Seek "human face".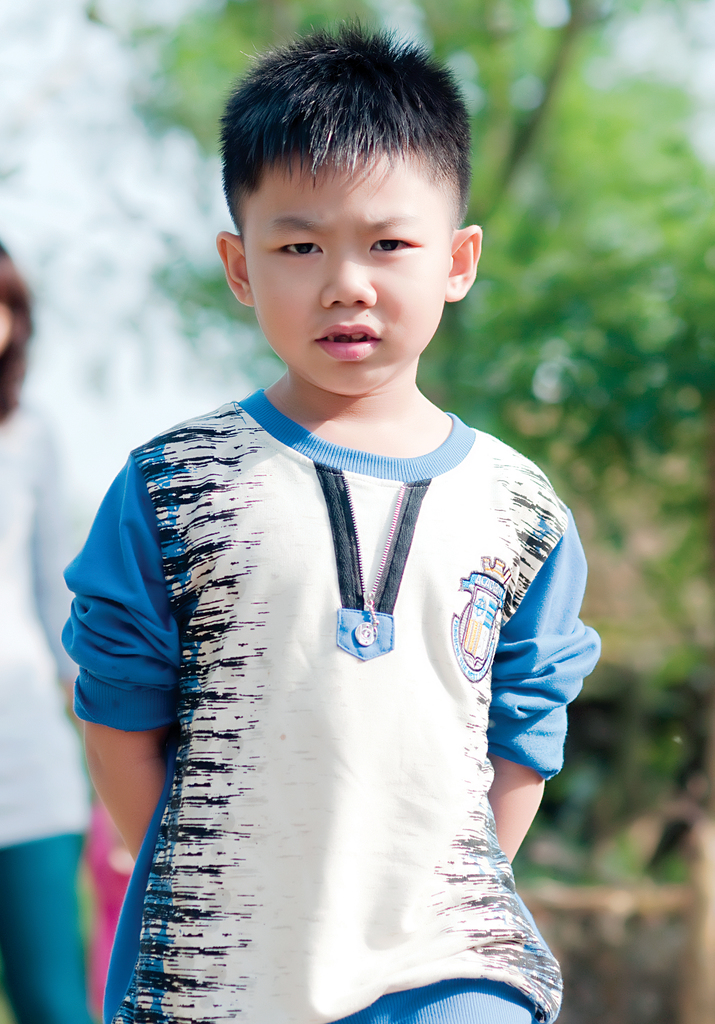
[x1=245, y1=148, x2=446, y2=393].
